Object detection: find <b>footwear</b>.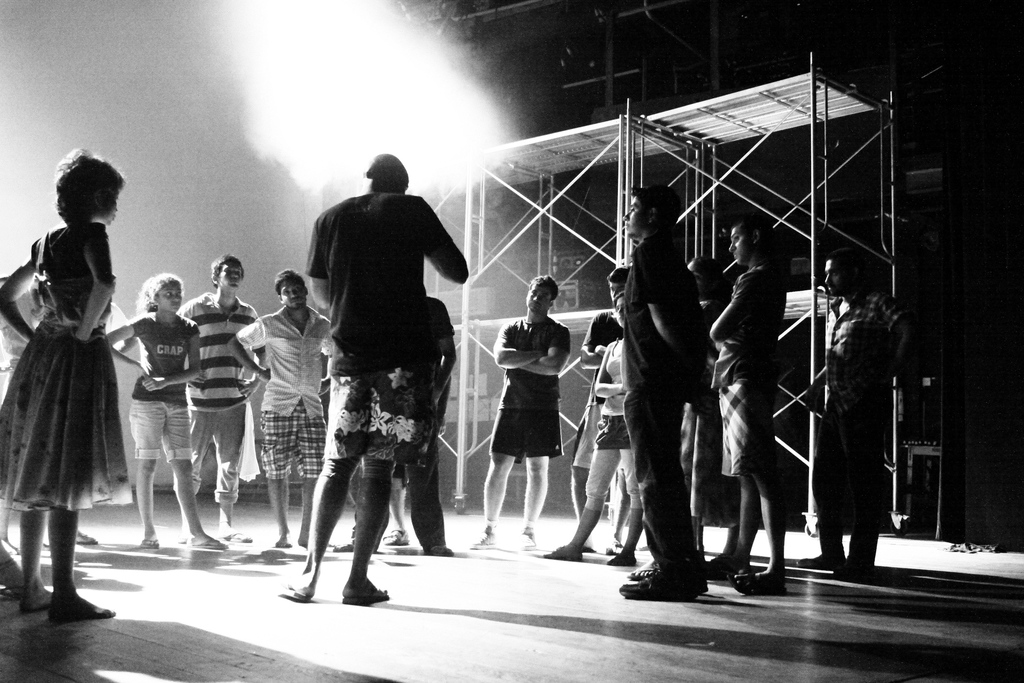
left=543, top=541, right=586, bottom=557.
